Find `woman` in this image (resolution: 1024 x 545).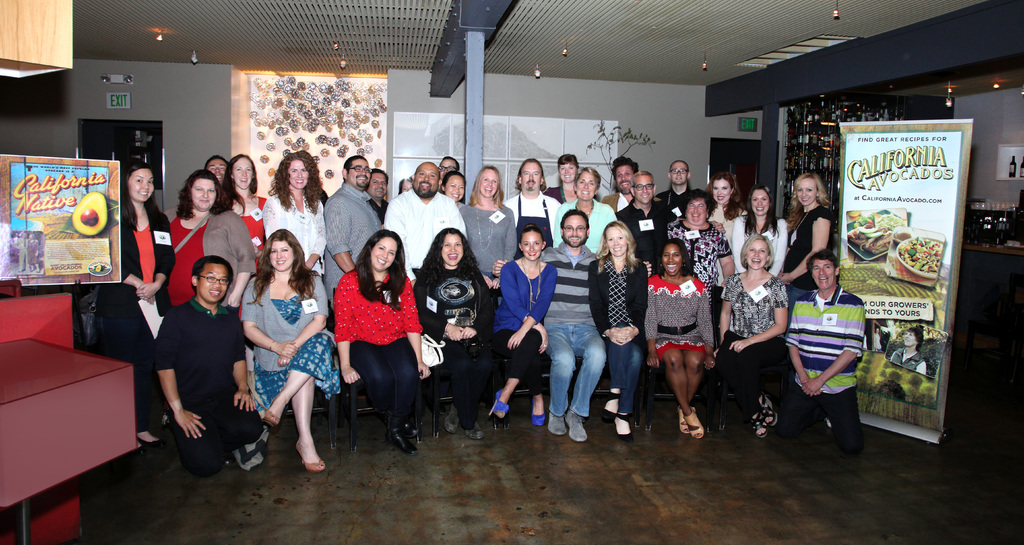
box(707, 235, 801, 429).
